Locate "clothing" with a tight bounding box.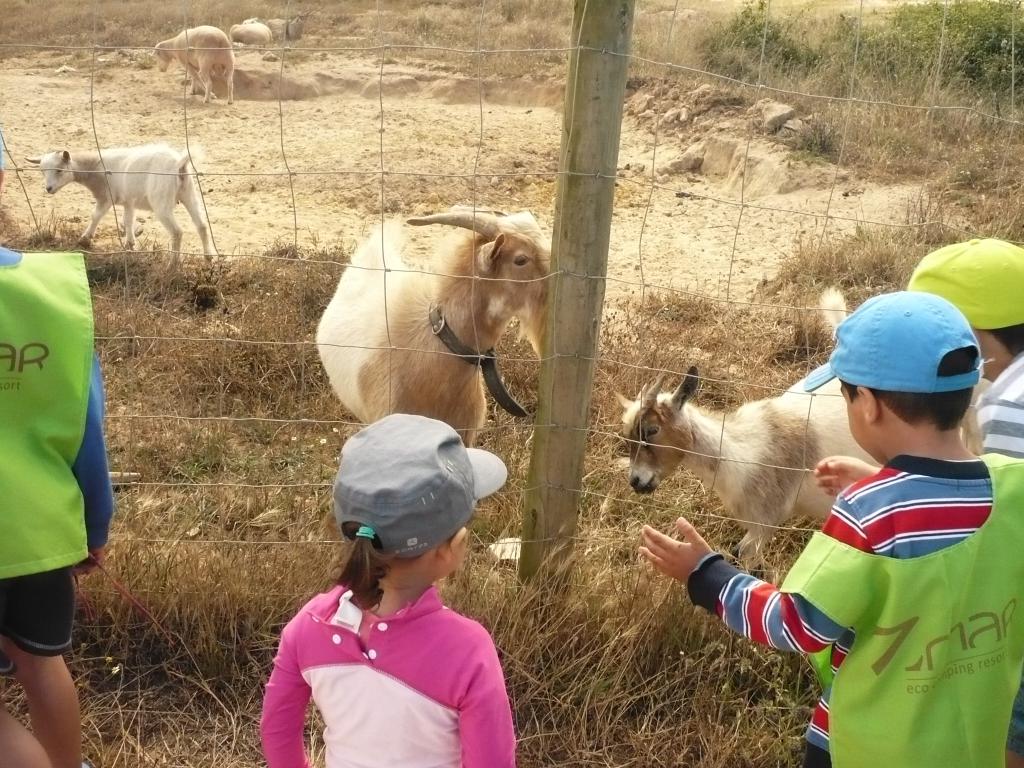
pyautogui.locateOnScreen(0, 241, 117, 659).
